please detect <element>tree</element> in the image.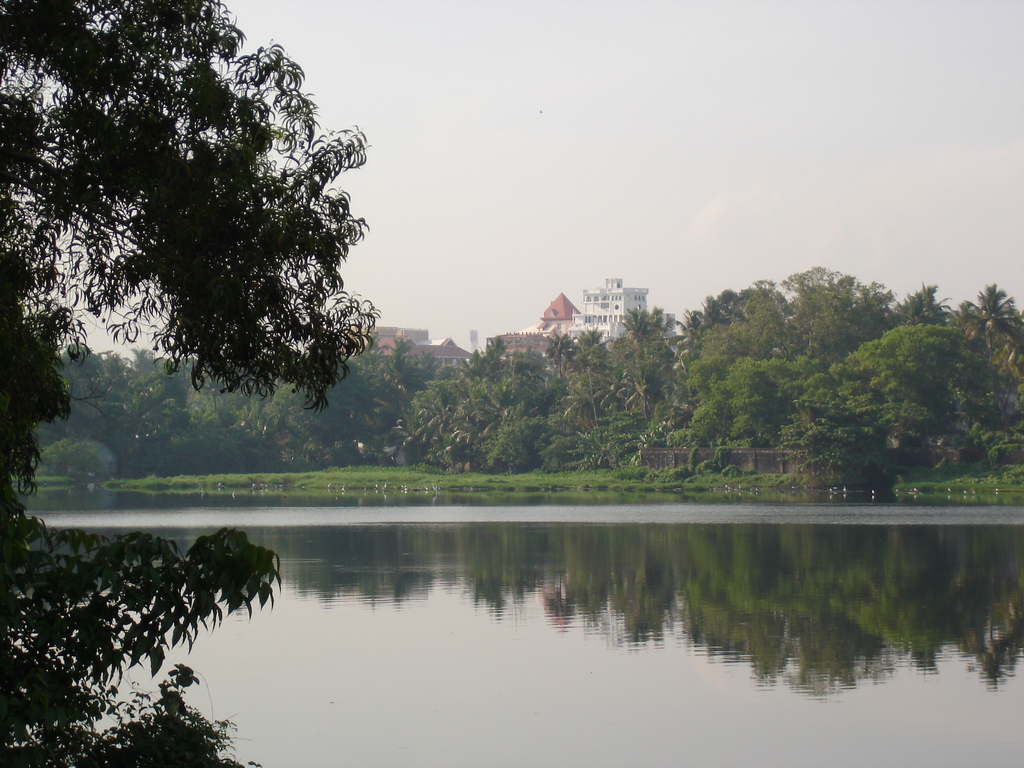
detection(774, 253, 929, 360).
